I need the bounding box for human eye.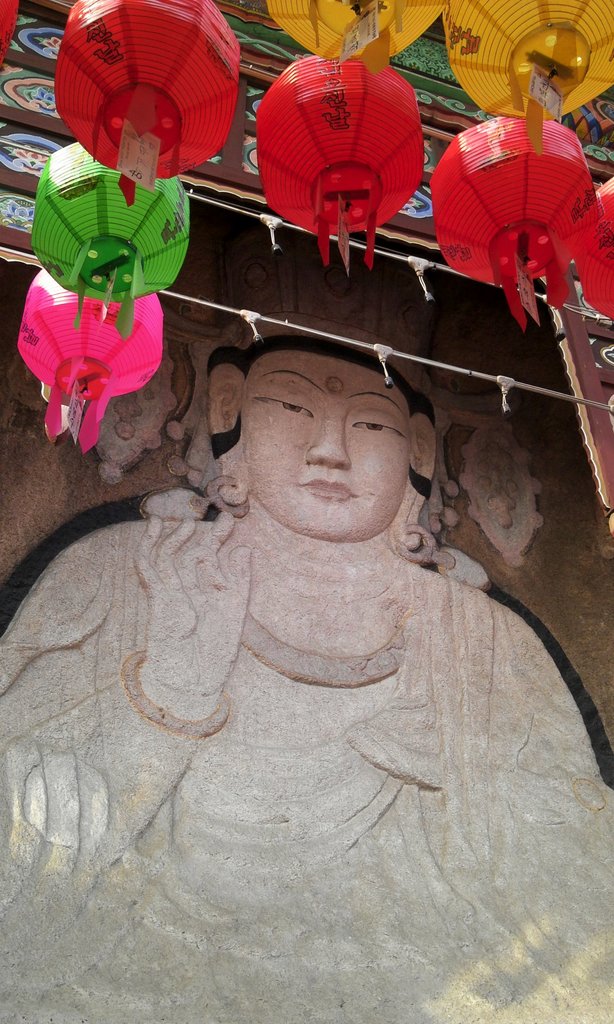
Here it is: box=[256, 388, 317, 419].
